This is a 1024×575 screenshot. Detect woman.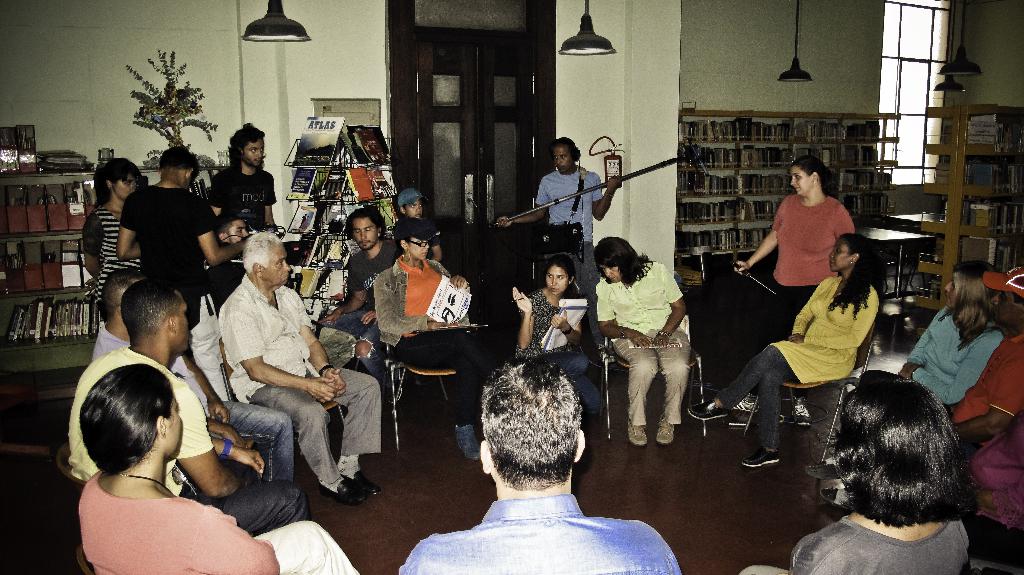
{"x1": 82, "y1": 156, "x2": 150, "y2": 311}.
